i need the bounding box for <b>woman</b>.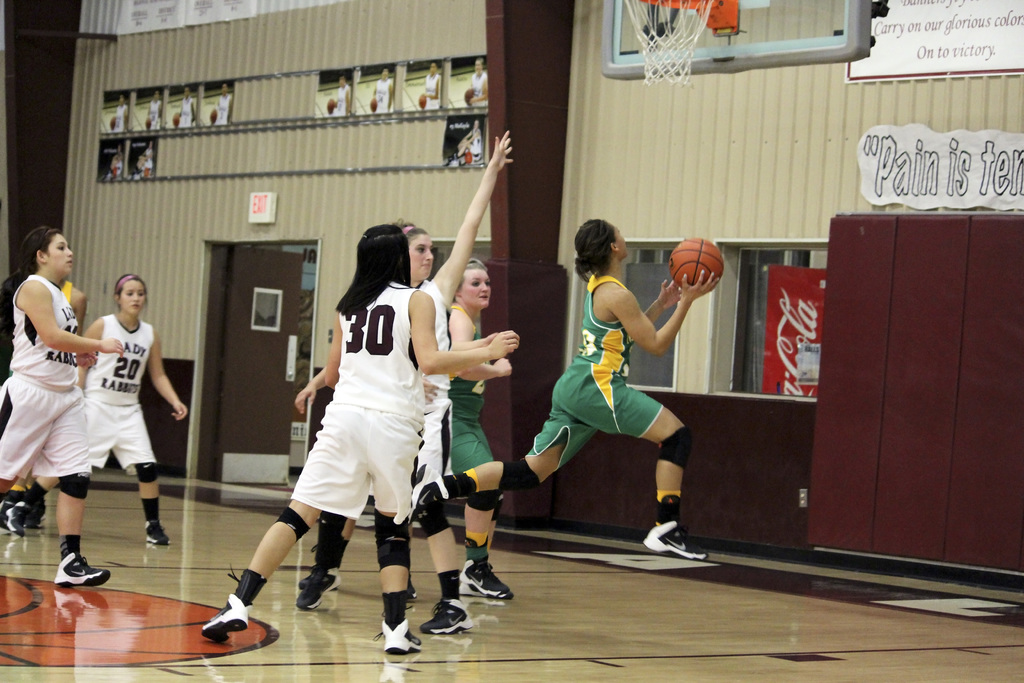
Here it is: bbox=[238, 222, 477, 642].
